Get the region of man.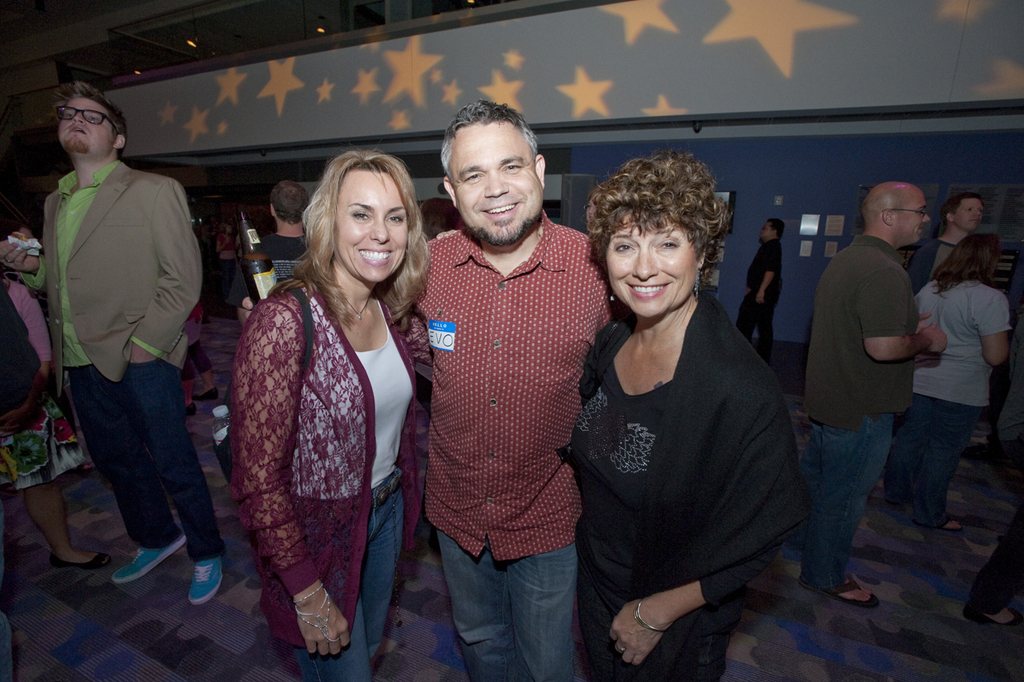
[265, 177, 314, 284].
